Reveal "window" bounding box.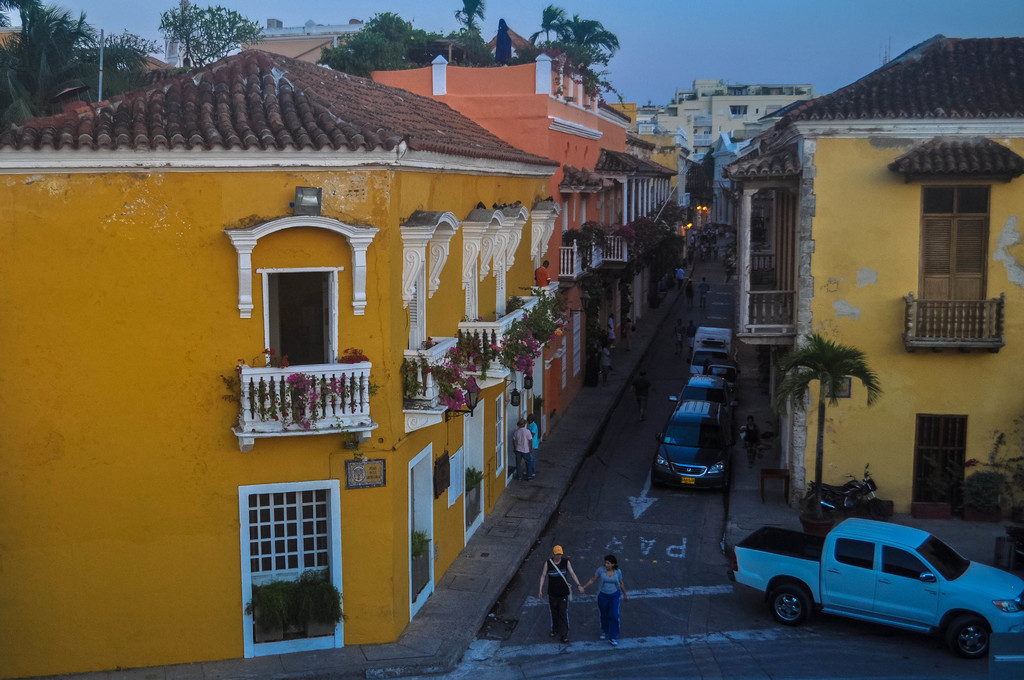
Revealed: (x1=732, y1=107, x2=750, y2=120).
